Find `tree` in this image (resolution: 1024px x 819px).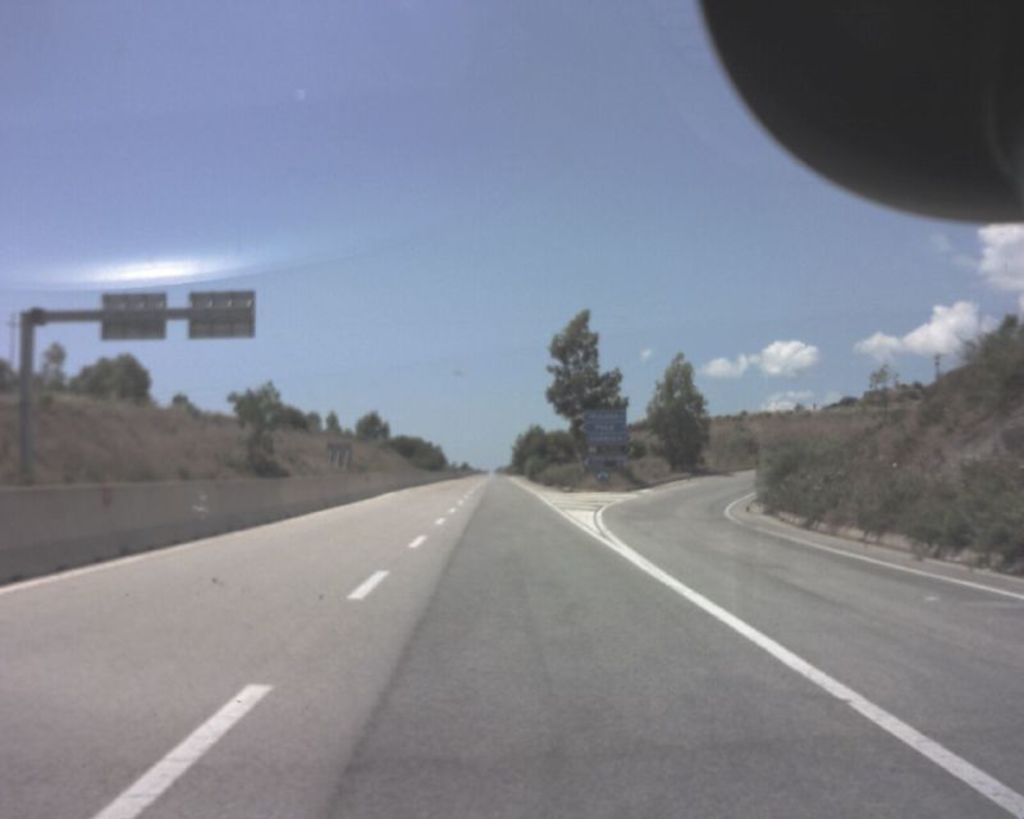
[539, 301, 637, 461].
